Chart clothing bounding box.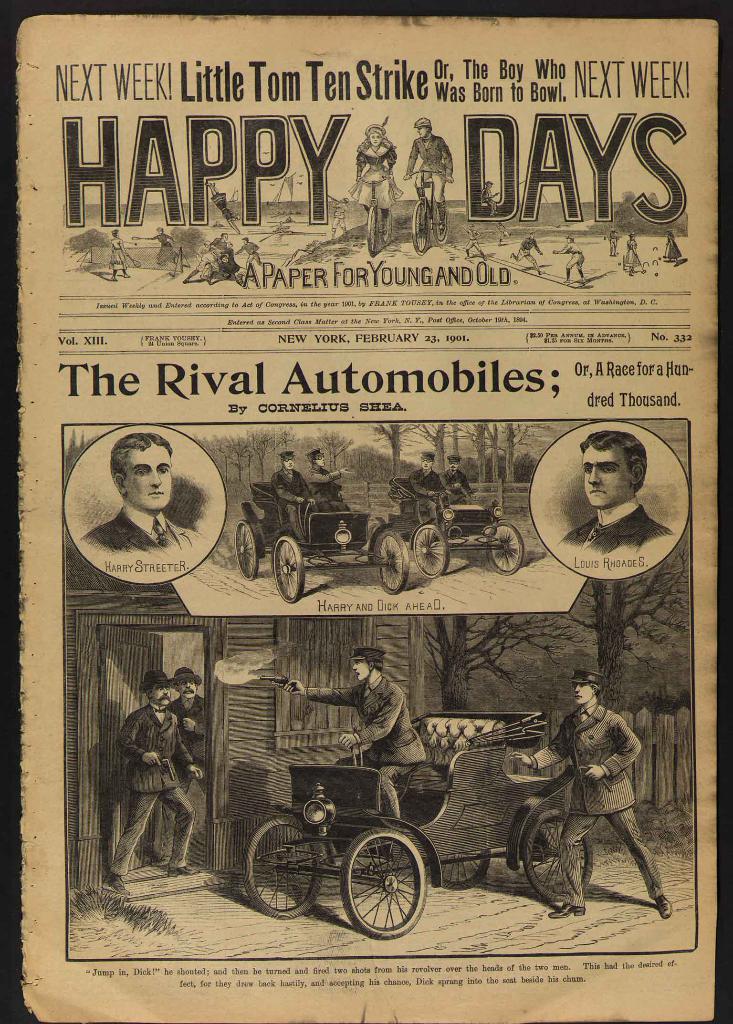
Charted: (111, 700, 195, 874).
